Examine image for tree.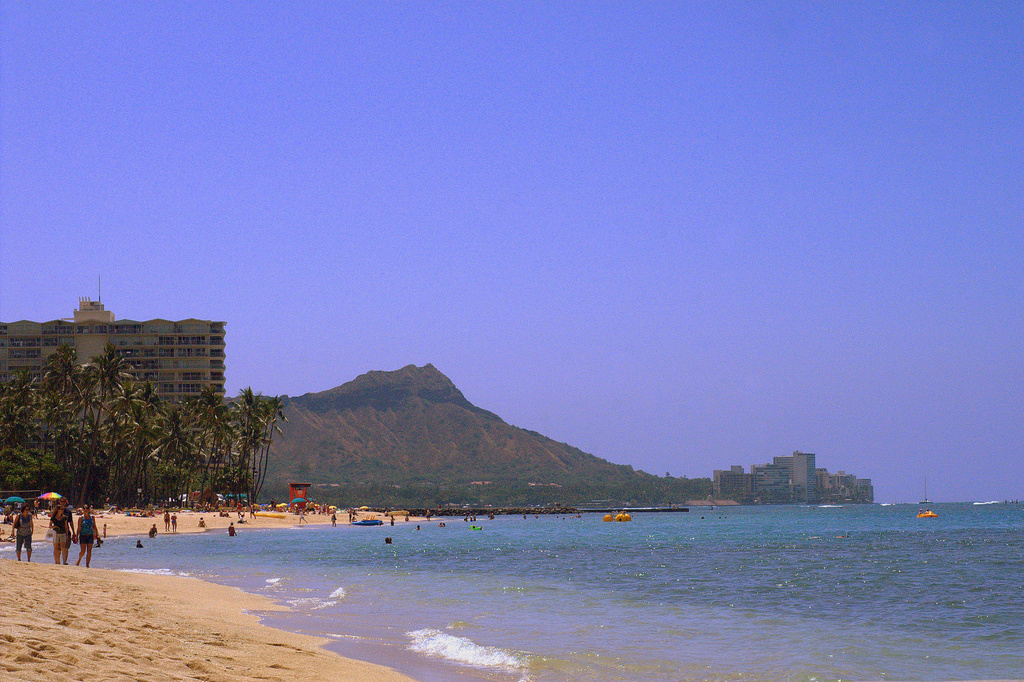
Examination result: <bbox>217, 382, 286, 502</bbox>.
